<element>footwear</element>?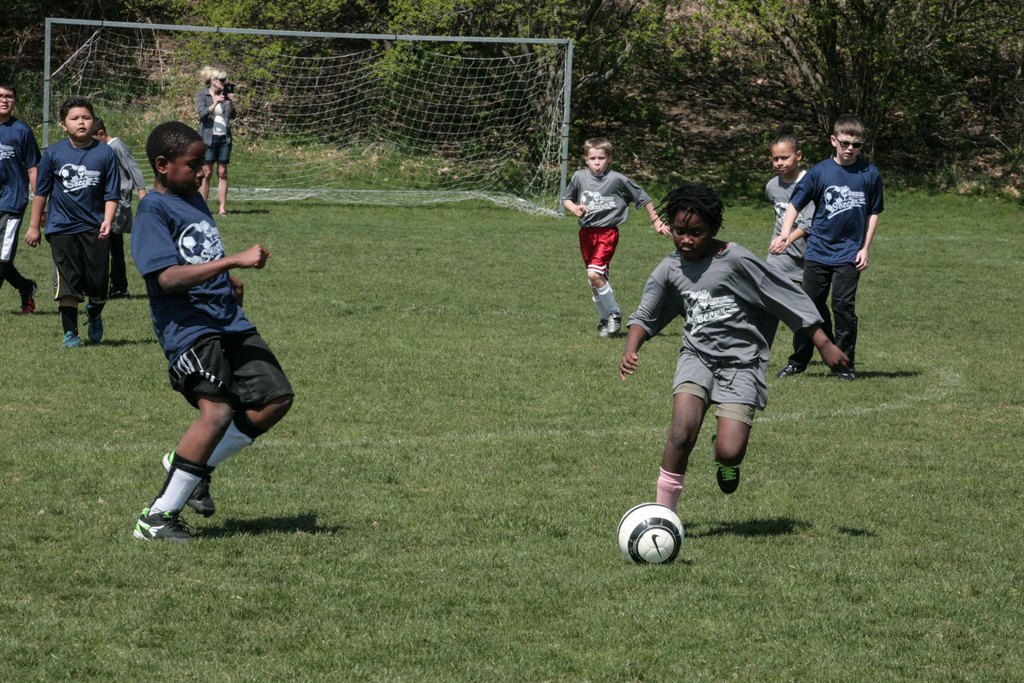
{"x1": 87, "y1": 299, "x2": 107, "y2": 348}
